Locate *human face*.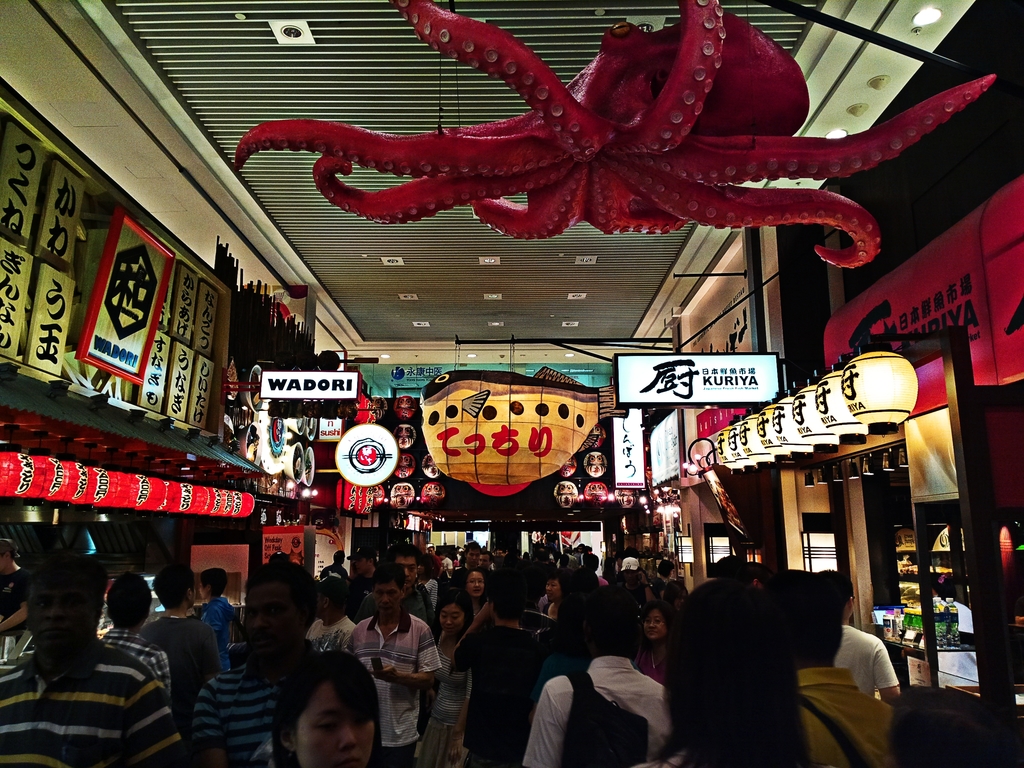
Bounding box: pyautogui.locateOnScreen(353, 556, 369, 576).
